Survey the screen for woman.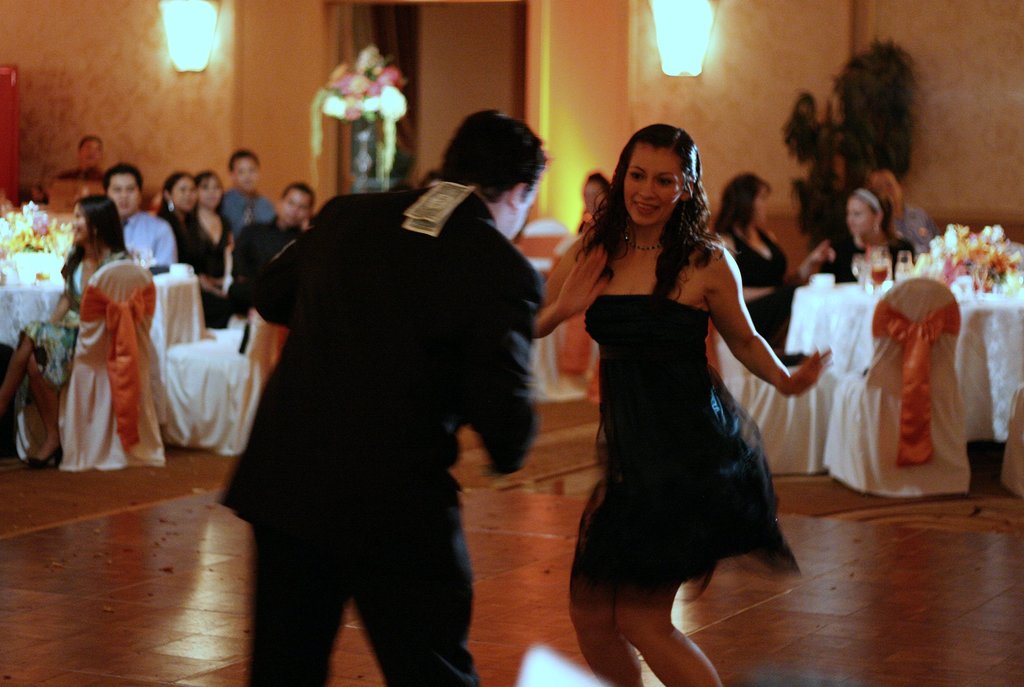
Survey found: left=802, top=189, right=916, bottom=284.
